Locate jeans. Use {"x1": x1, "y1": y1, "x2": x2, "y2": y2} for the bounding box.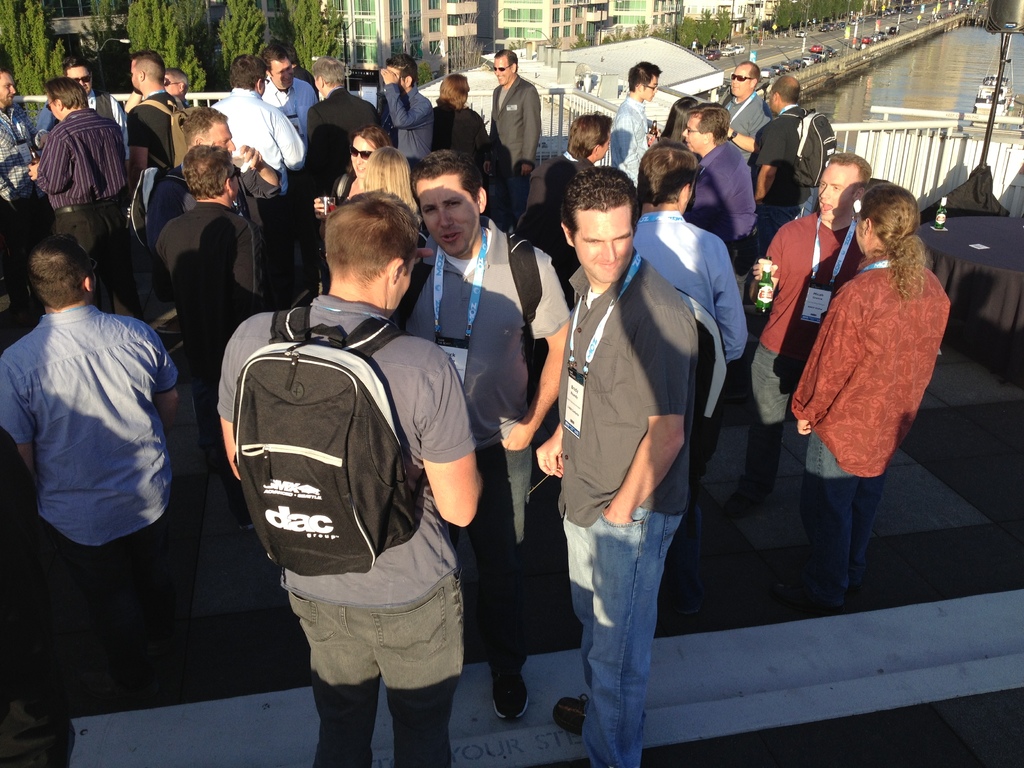
{"x1": 444, "y1": 436, "x2": 531, "y2": 684}.
